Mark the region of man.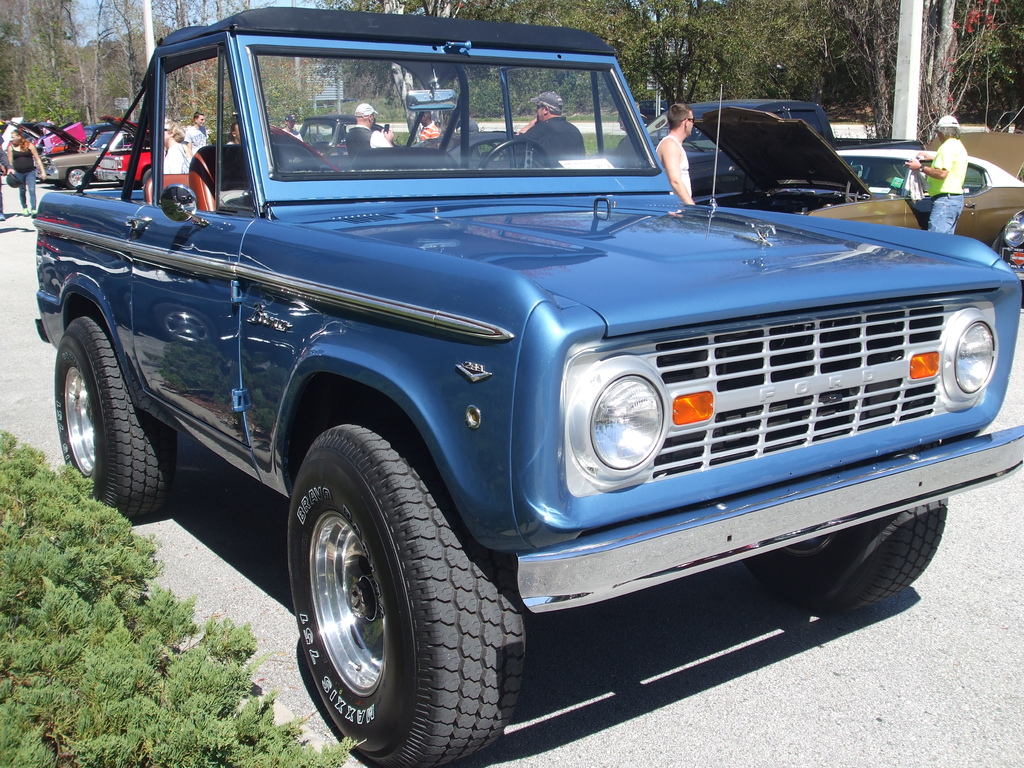
Region: 339/102/394/148.
